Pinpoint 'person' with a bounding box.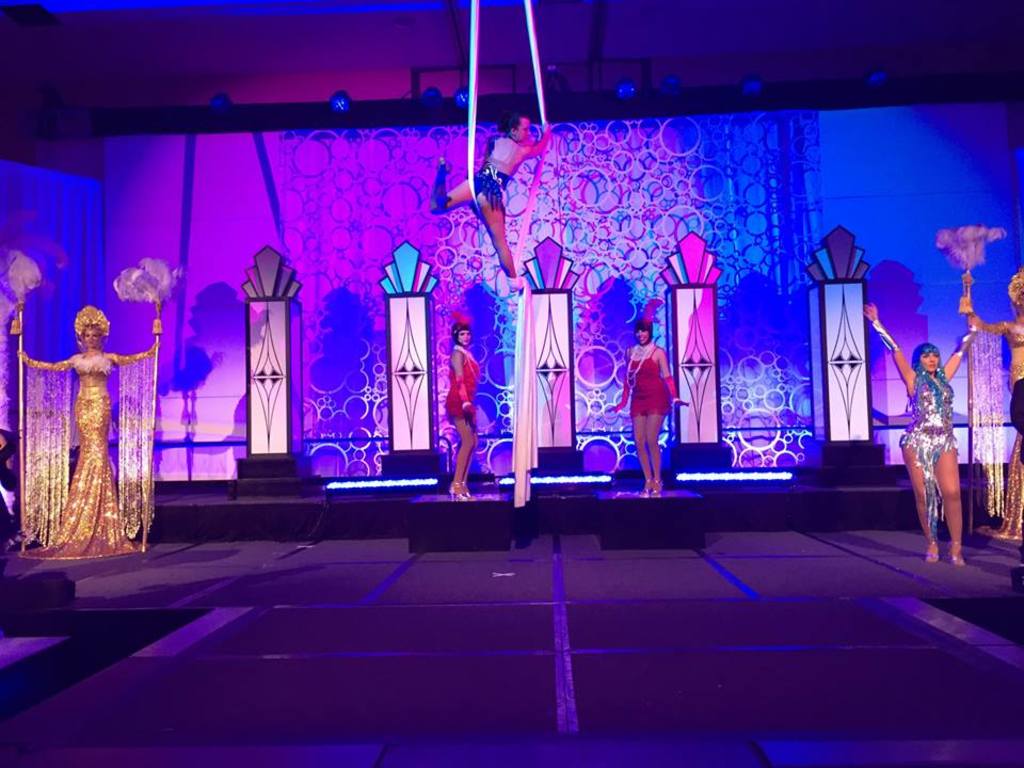
(left=443, top=303, right=482, bottom=496).
